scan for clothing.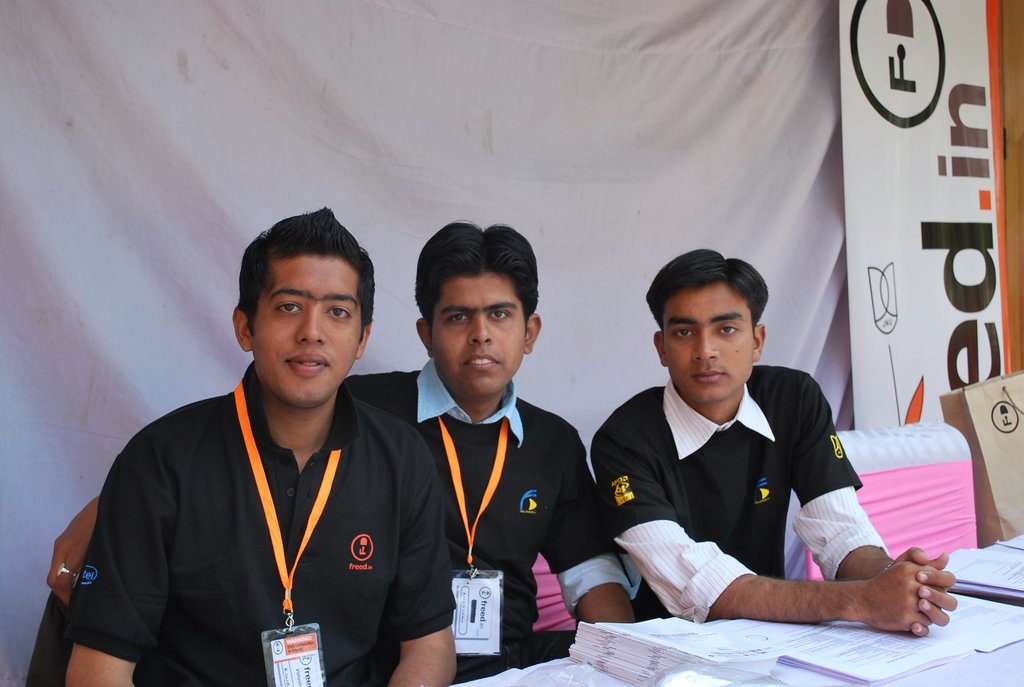
Scan result: region(572, 365, 892, 610).
